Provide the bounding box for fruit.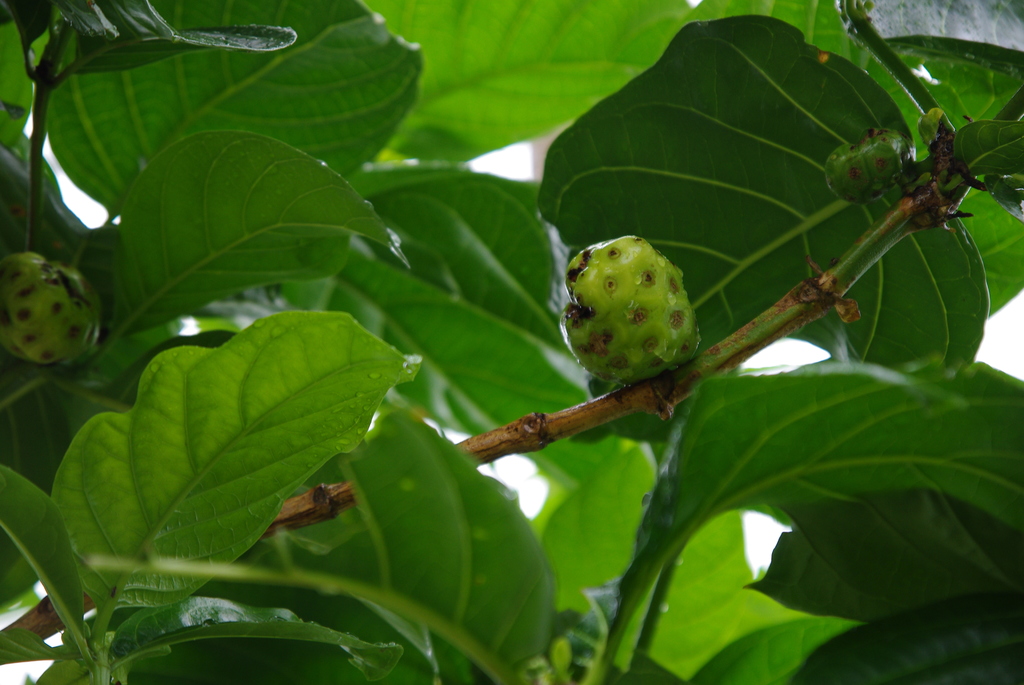
x1=576 y1=218 x2=716 y2=407.
